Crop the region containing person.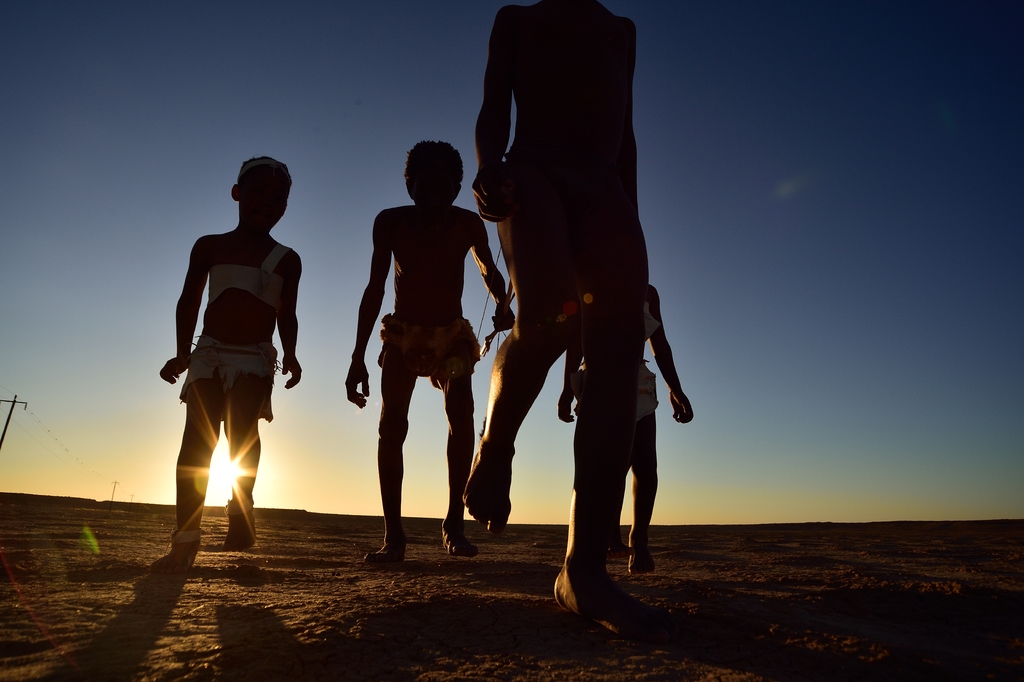
Crop region: 345 141 515 567.
